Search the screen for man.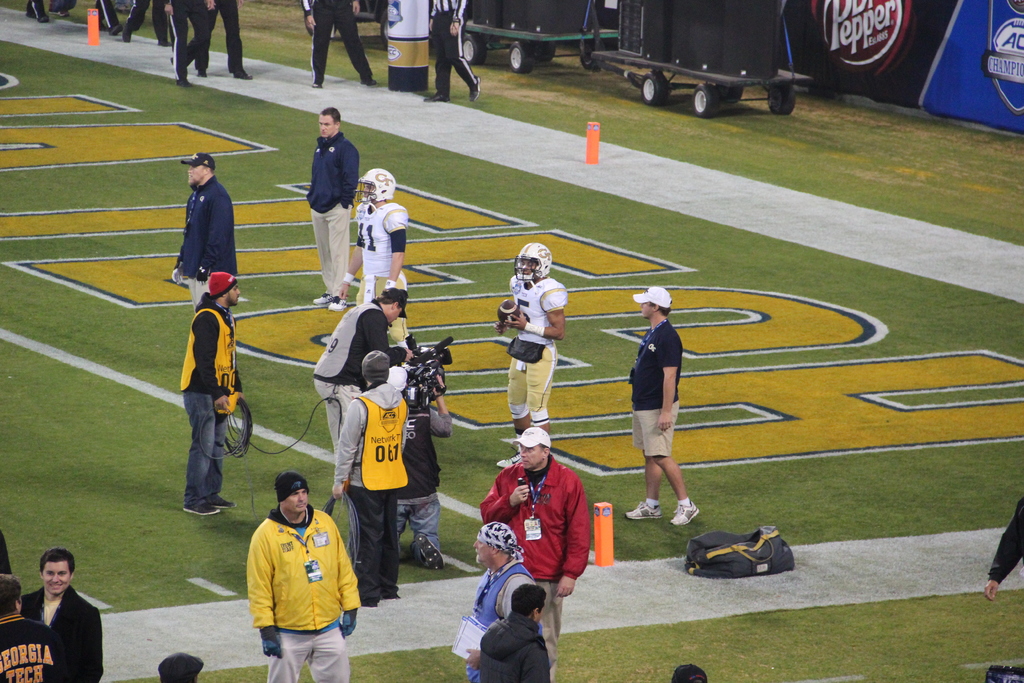
Found at Rect(175, 272, 248, 522).
